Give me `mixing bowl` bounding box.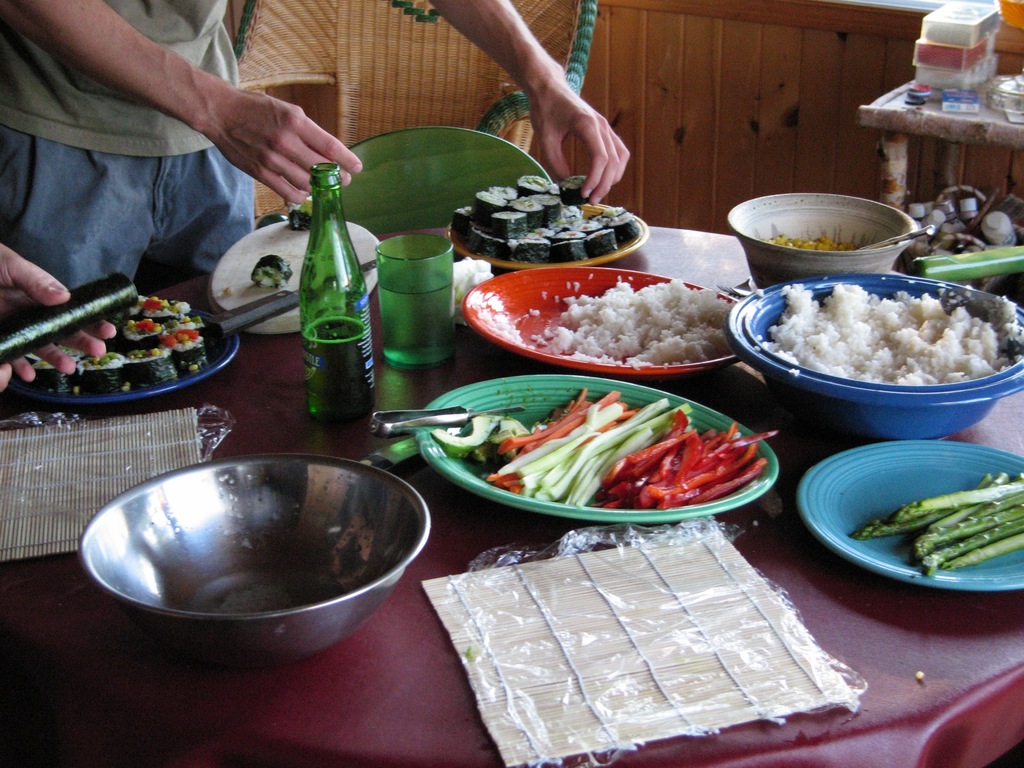
bbox=(730, 189, 918, 289).
